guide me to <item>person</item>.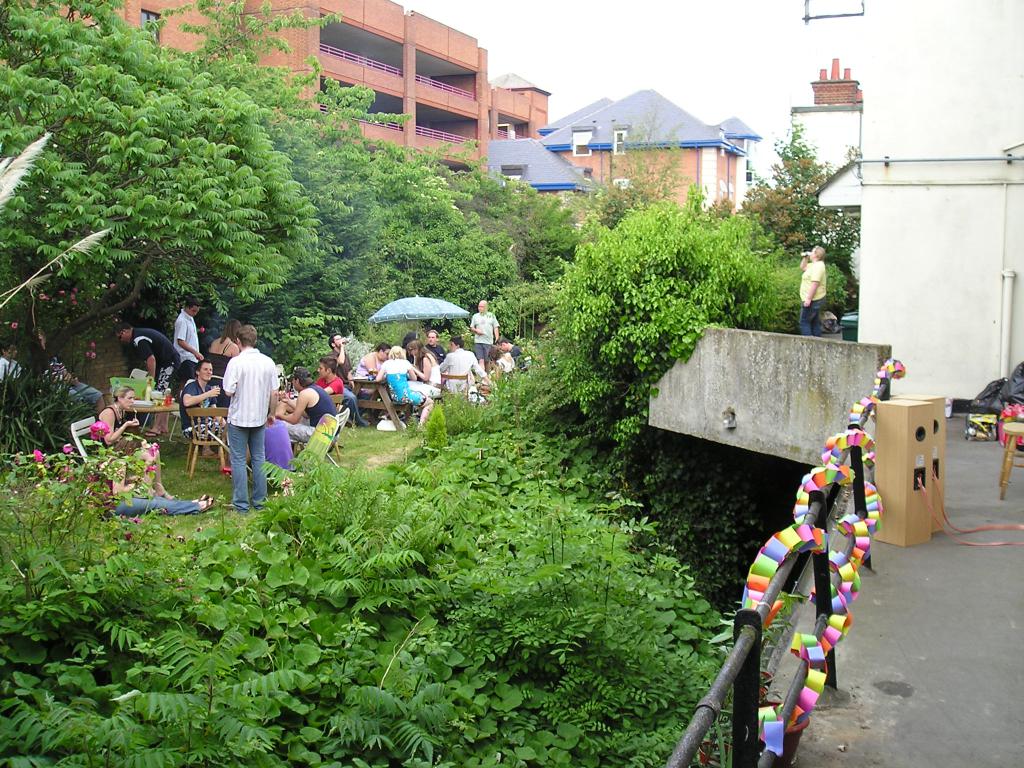
Guidance: (483, 341, 520, 386).
